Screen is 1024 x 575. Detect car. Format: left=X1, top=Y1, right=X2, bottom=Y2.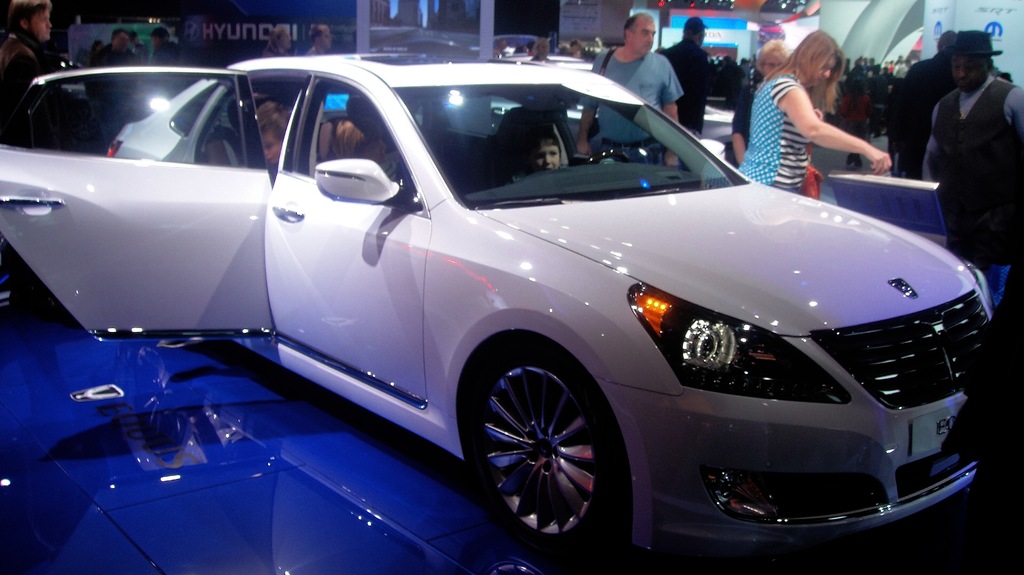
left=0, top=56, right=1002, bottom=572.
